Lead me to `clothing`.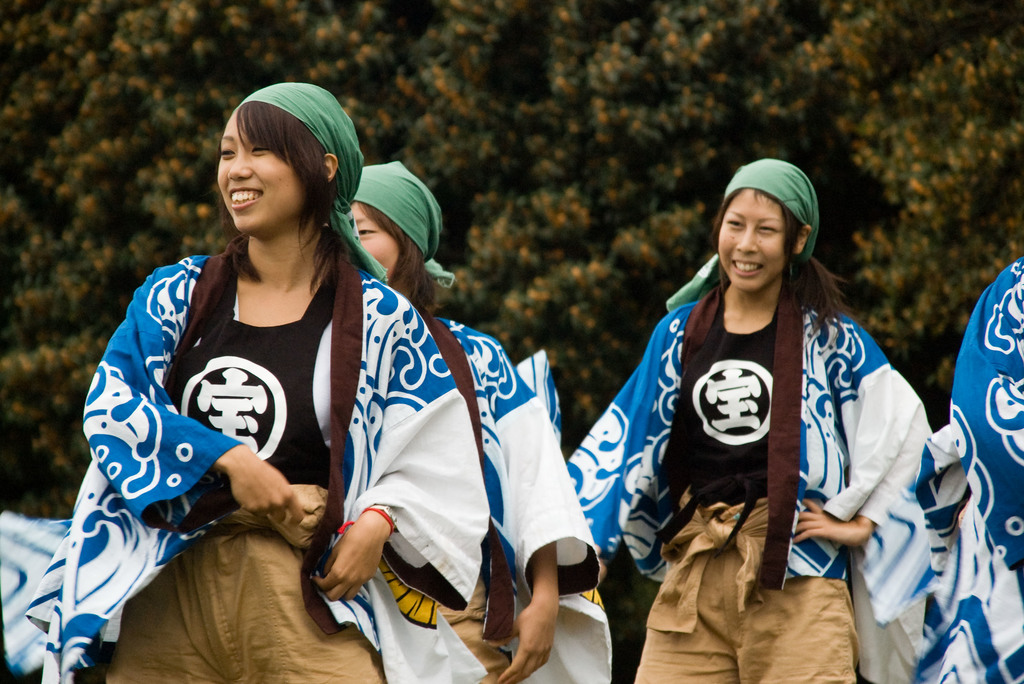
Lead to box(19, 238, 488, 683).
